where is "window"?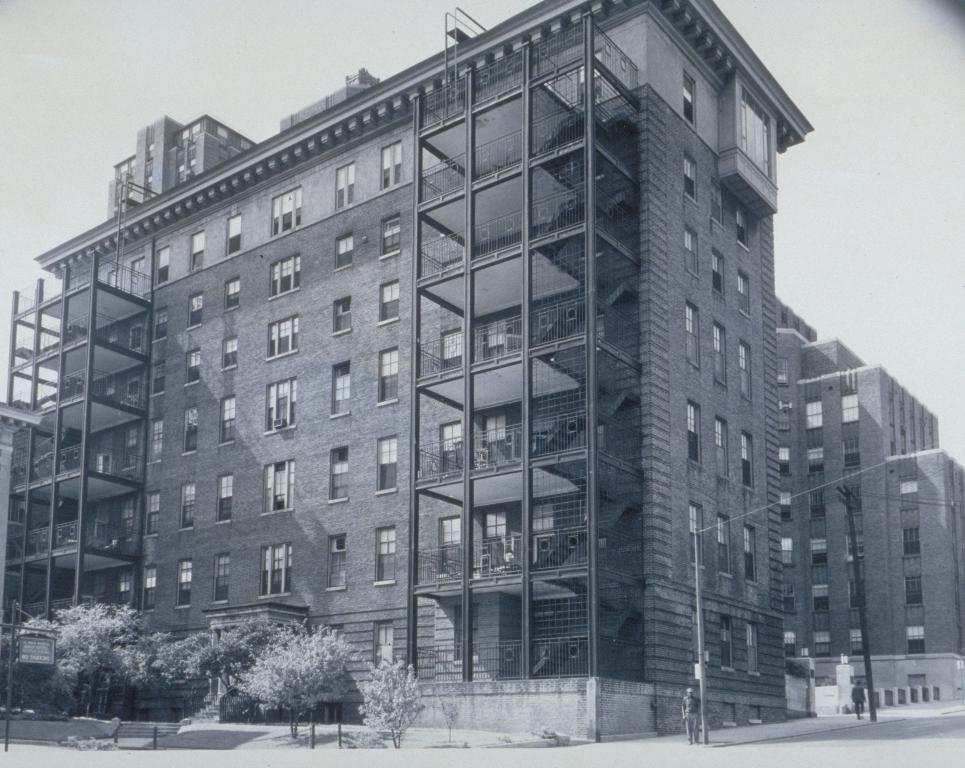
{"x1": 743, "y1": 522, "x2": 759, "y2": 590}.
